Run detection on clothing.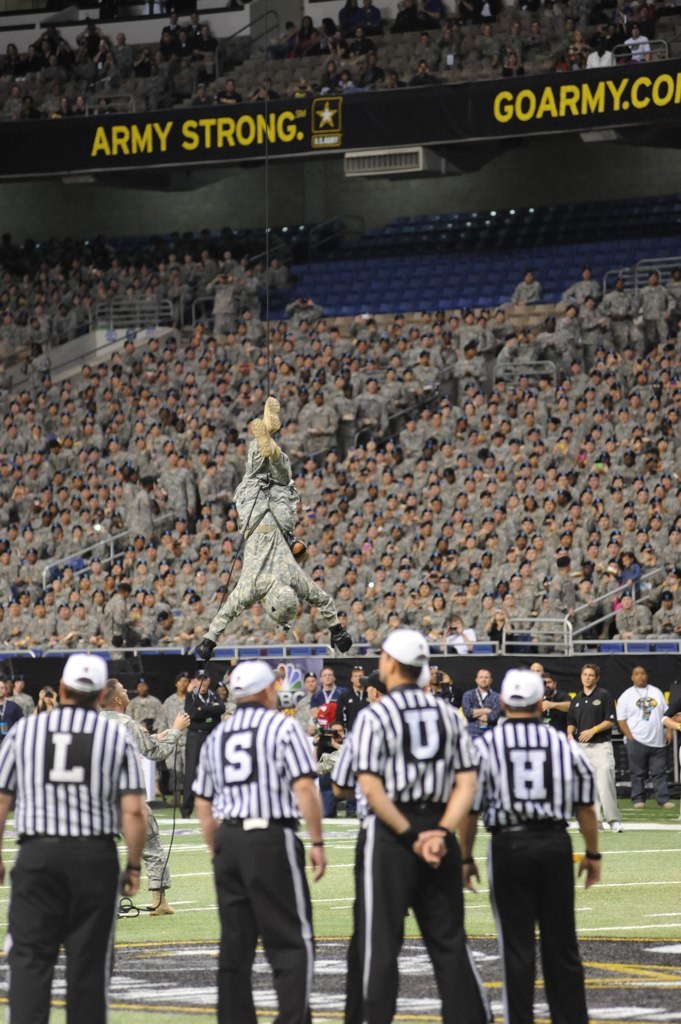
Result: x1=354 y1=384 x2=391 y2=431.
